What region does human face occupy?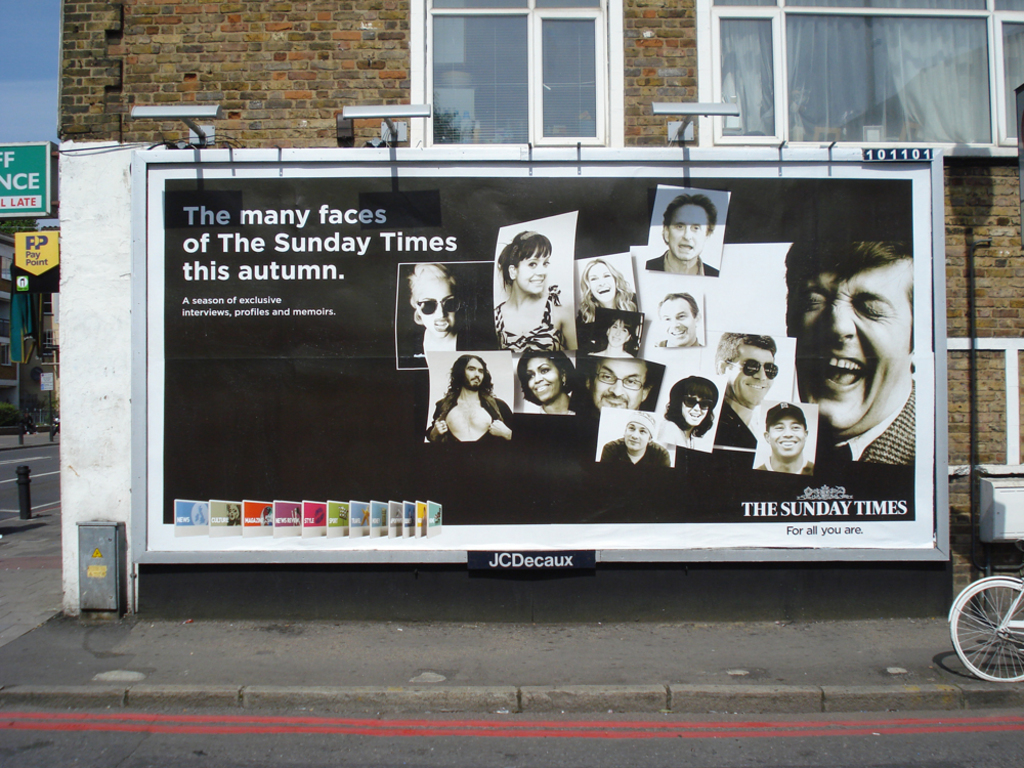
locate(682, 392, 709, 426).
